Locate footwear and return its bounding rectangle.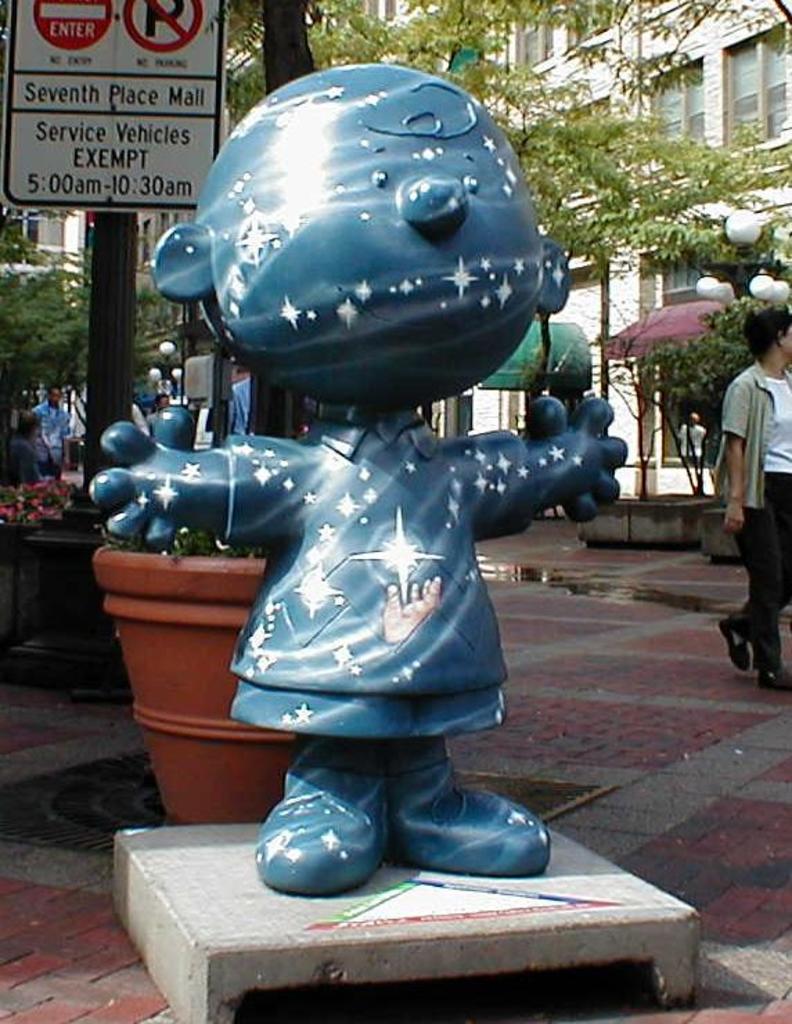
pyautogui.locateOnScreen(381, 751, 551, 879).
